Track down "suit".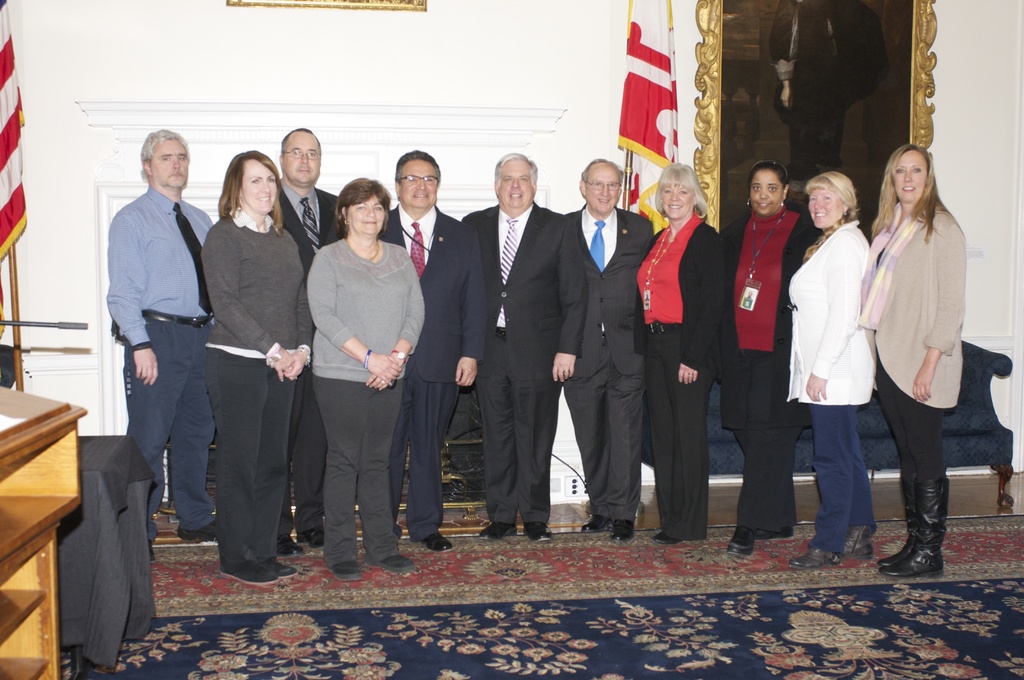
Tracked to <box>565,200,657,523</box>.
